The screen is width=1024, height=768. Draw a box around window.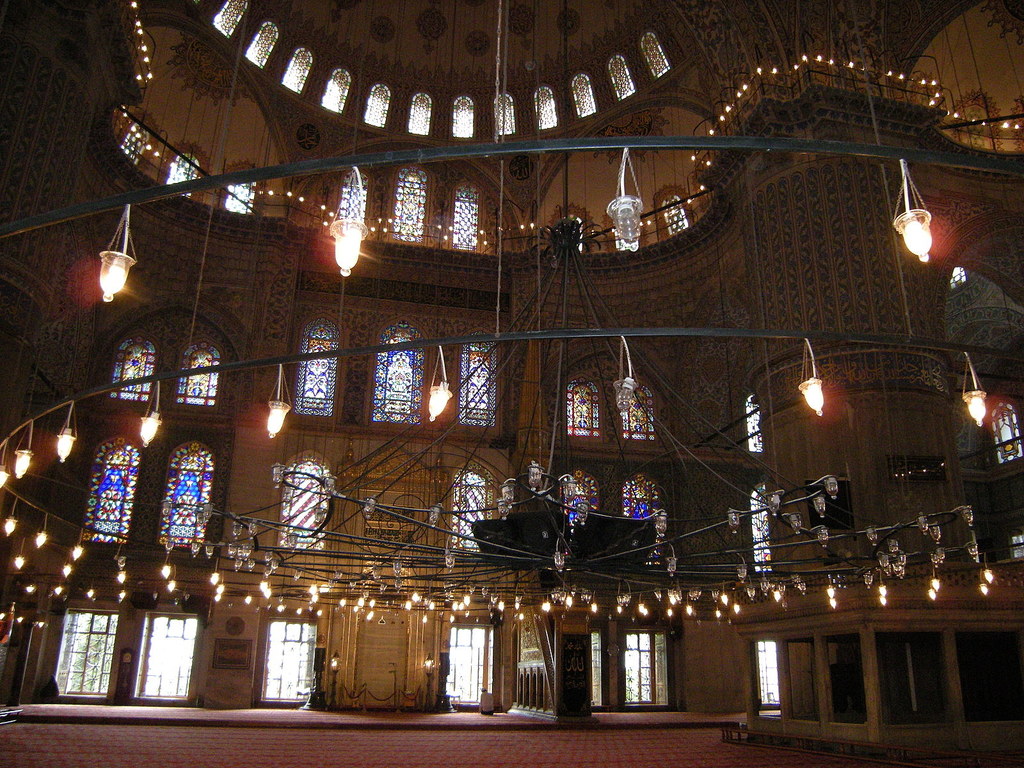
(108, 338, 157, 404).
